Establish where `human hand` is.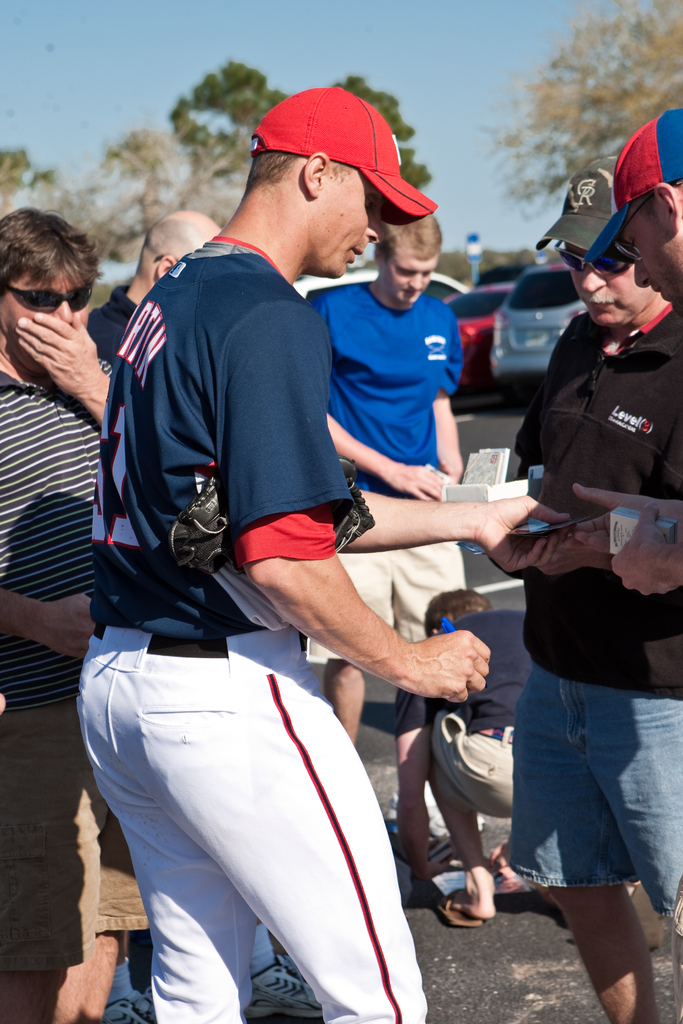
Established at x1=472, y1=491, x2=570, y2=575.
